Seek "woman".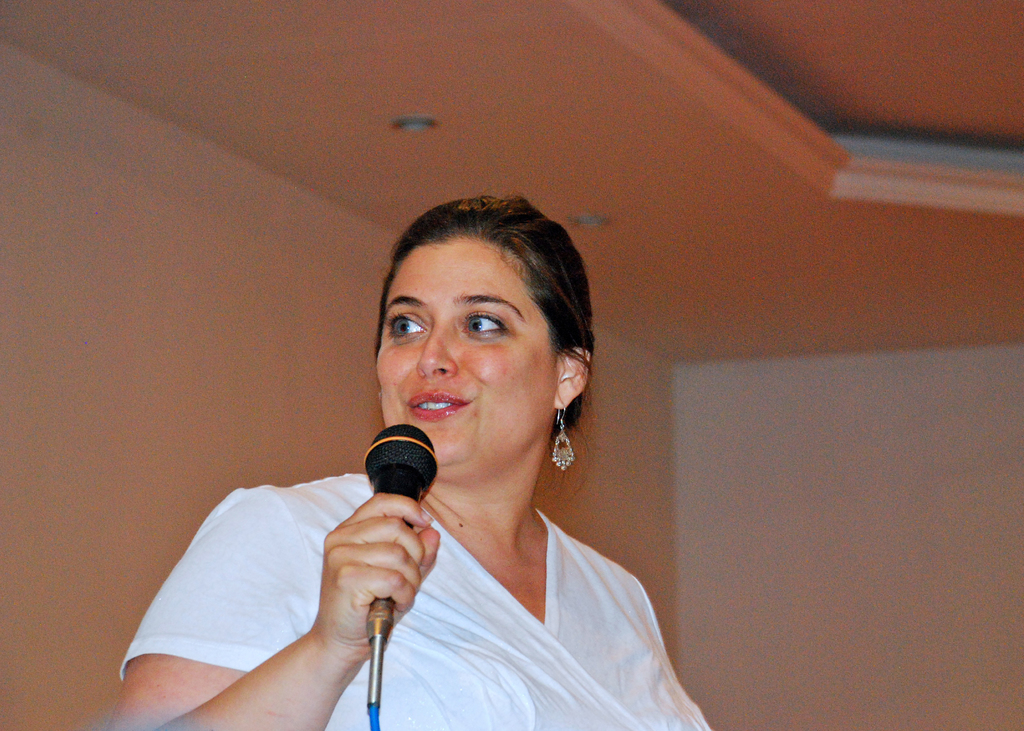
x1=107, y1=194, x2=710, y2=730.
